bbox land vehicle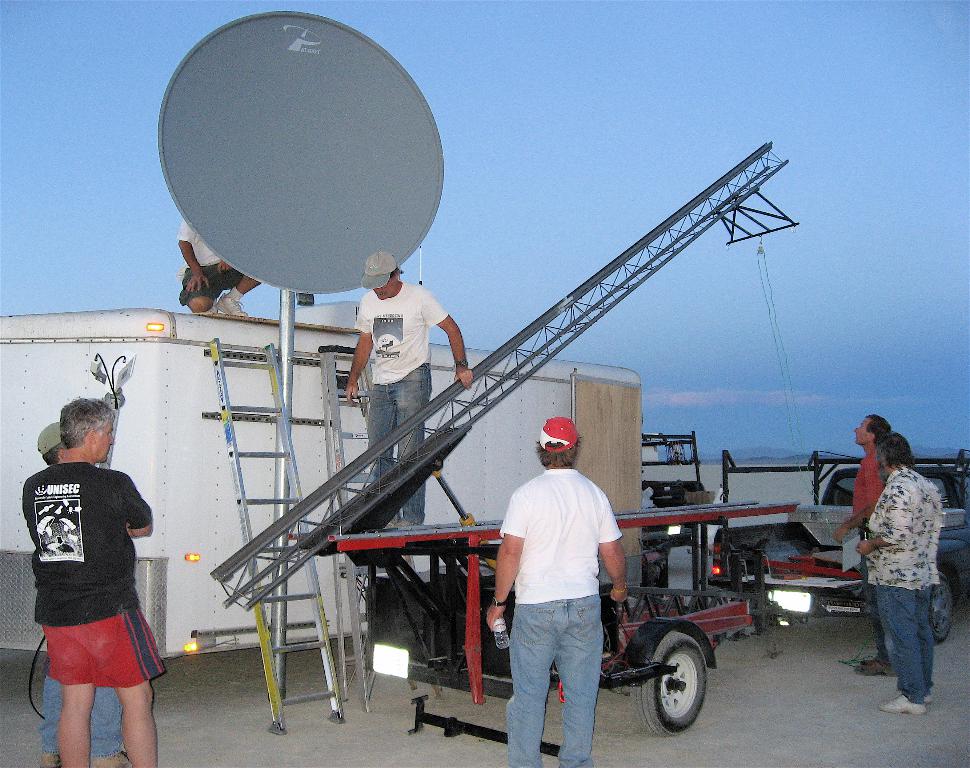
(710,459,969,642)
